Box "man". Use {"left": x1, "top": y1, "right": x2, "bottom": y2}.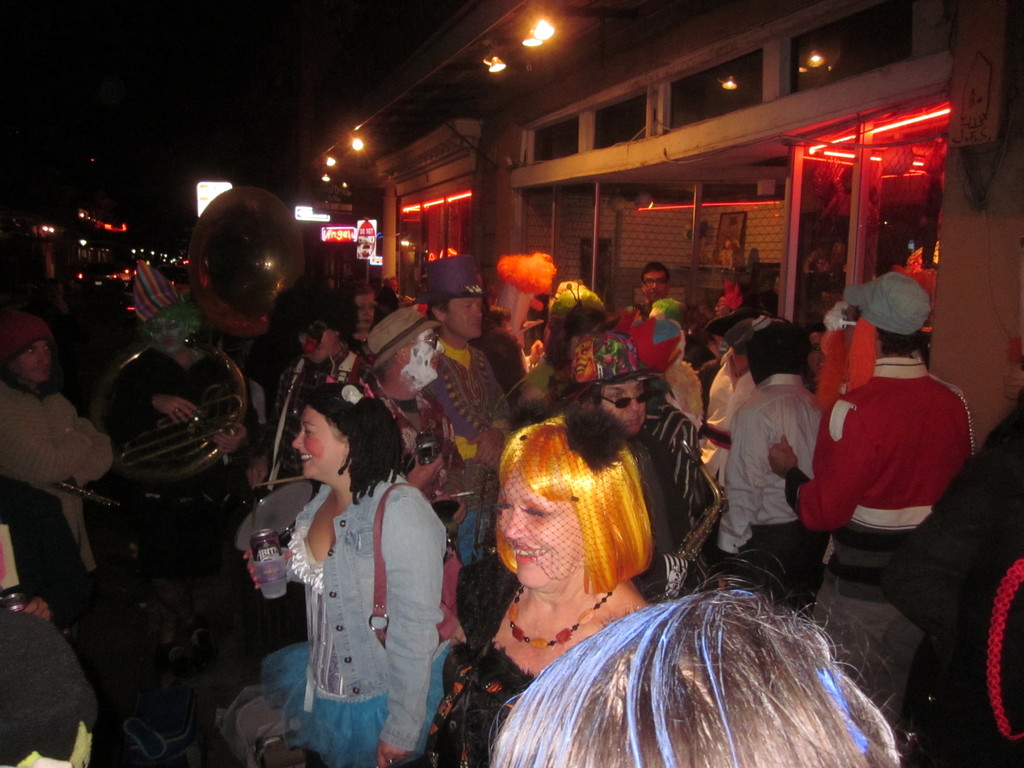
{"left": 427, "top": 257, "right": 525, "bottom": 570}.
